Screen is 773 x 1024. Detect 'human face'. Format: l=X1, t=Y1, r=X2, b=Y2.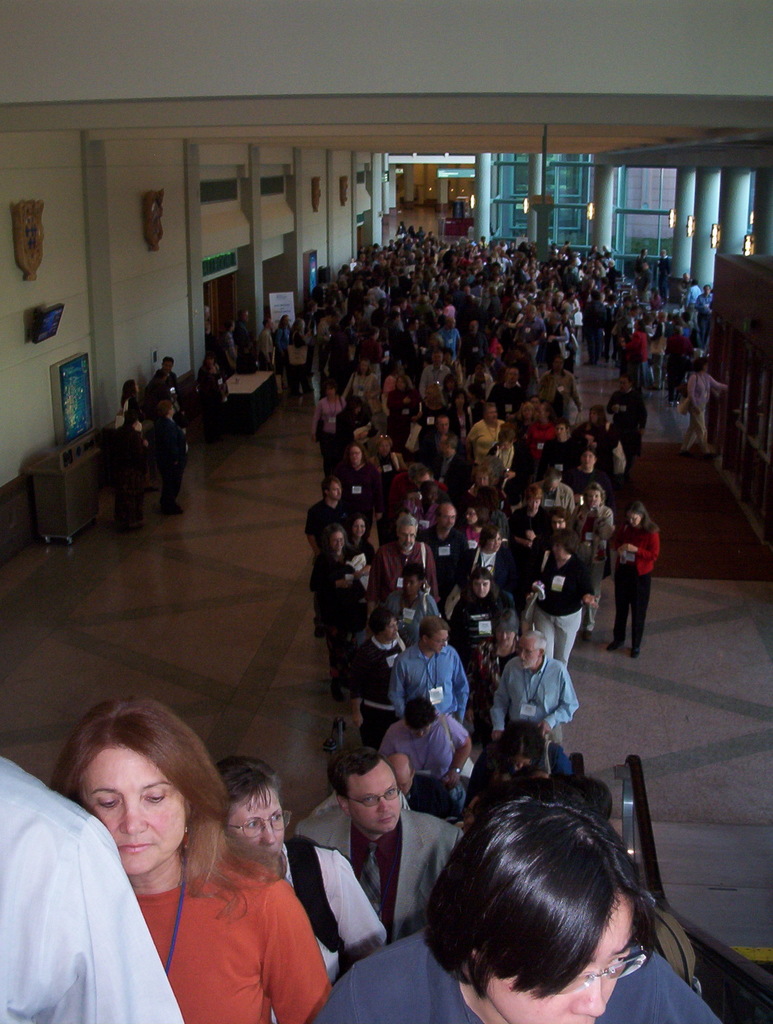
l=519, t=636, r=537, b=671.
